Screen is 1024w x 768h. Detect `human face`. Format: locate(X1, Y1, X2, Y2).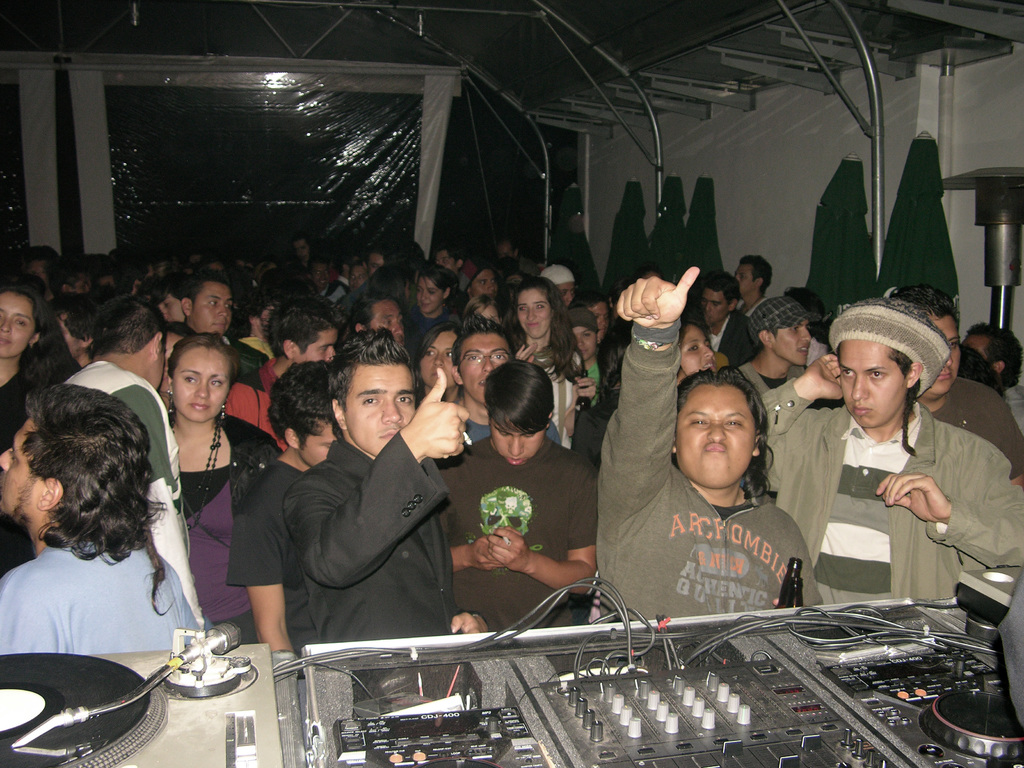
locate(703, 294, 727, 320).
